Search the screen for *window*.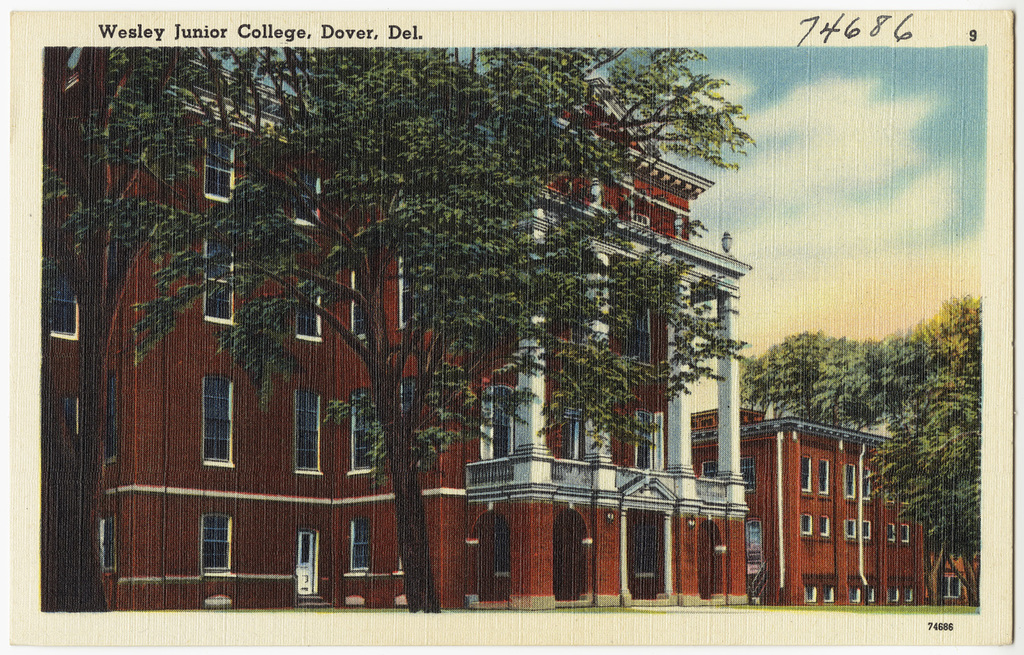
Found at [left=295, top=280, right=319, bottom=338].
